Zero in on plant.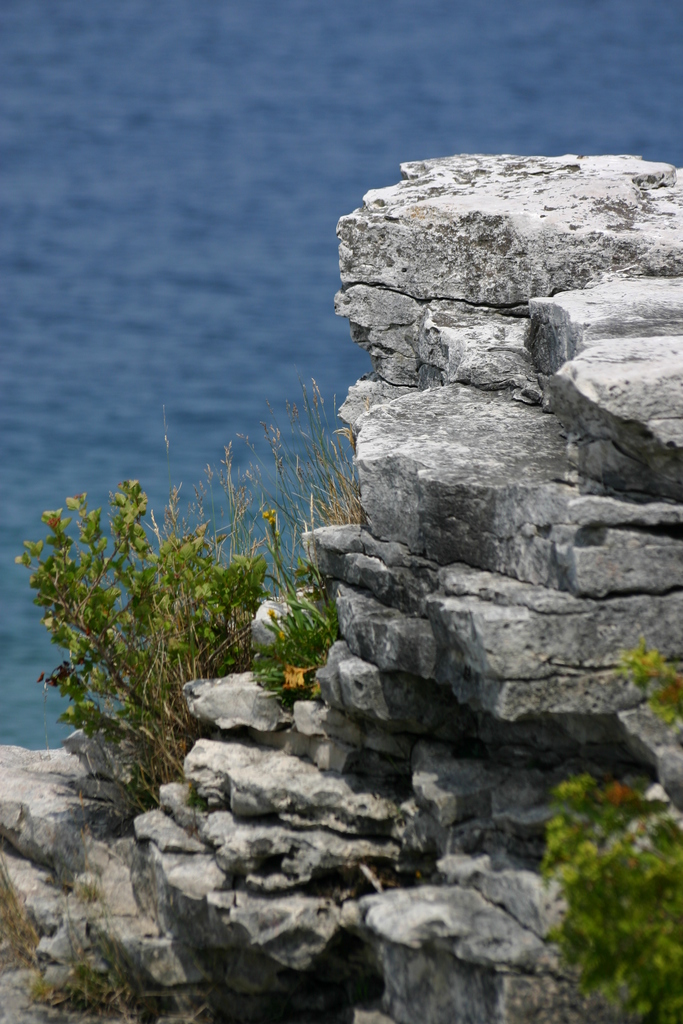
Zeroed in: (x1=188, y1=374, x2=365, y2=556).
